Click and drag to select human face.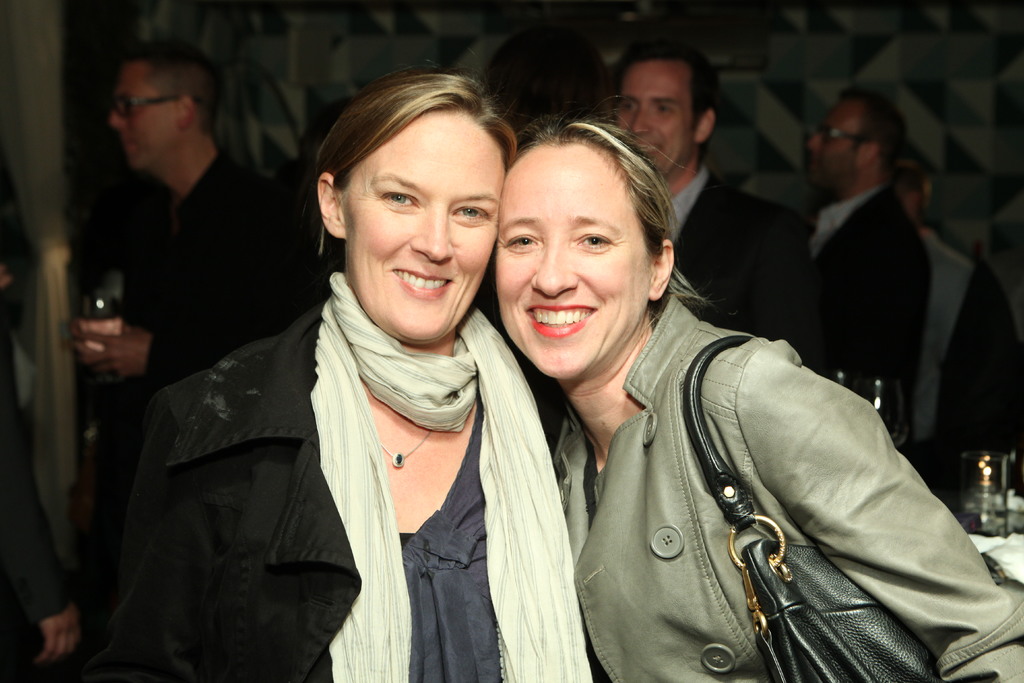
Selection: bbox=[110, 68, 178, 167].
